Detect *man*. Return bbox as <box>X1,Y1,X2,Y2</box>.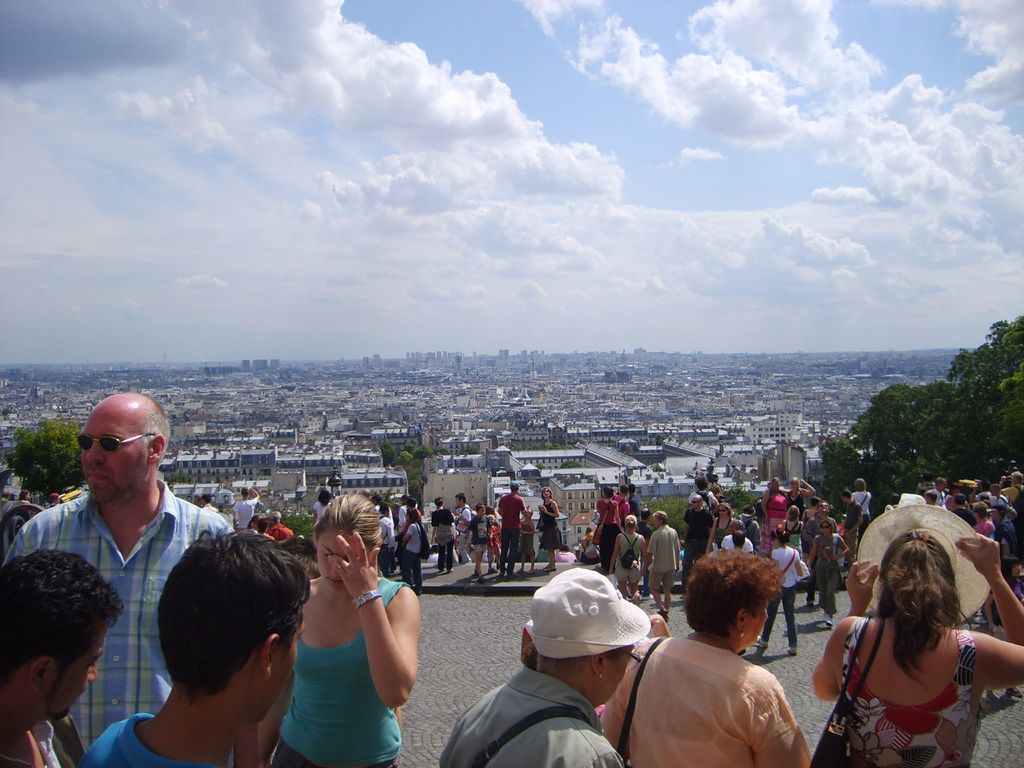
<box>840,490,868,565</box>.
